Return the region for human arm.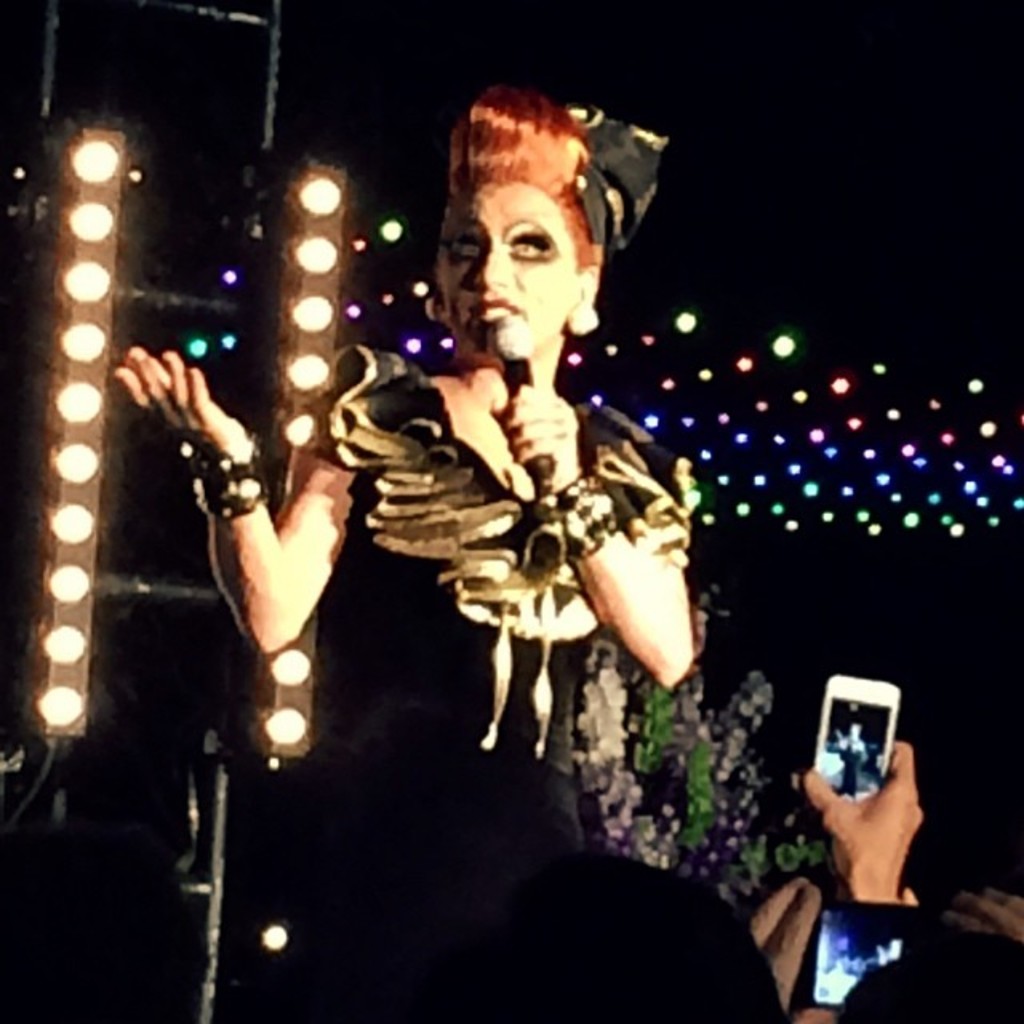
[142,363,344,694].
